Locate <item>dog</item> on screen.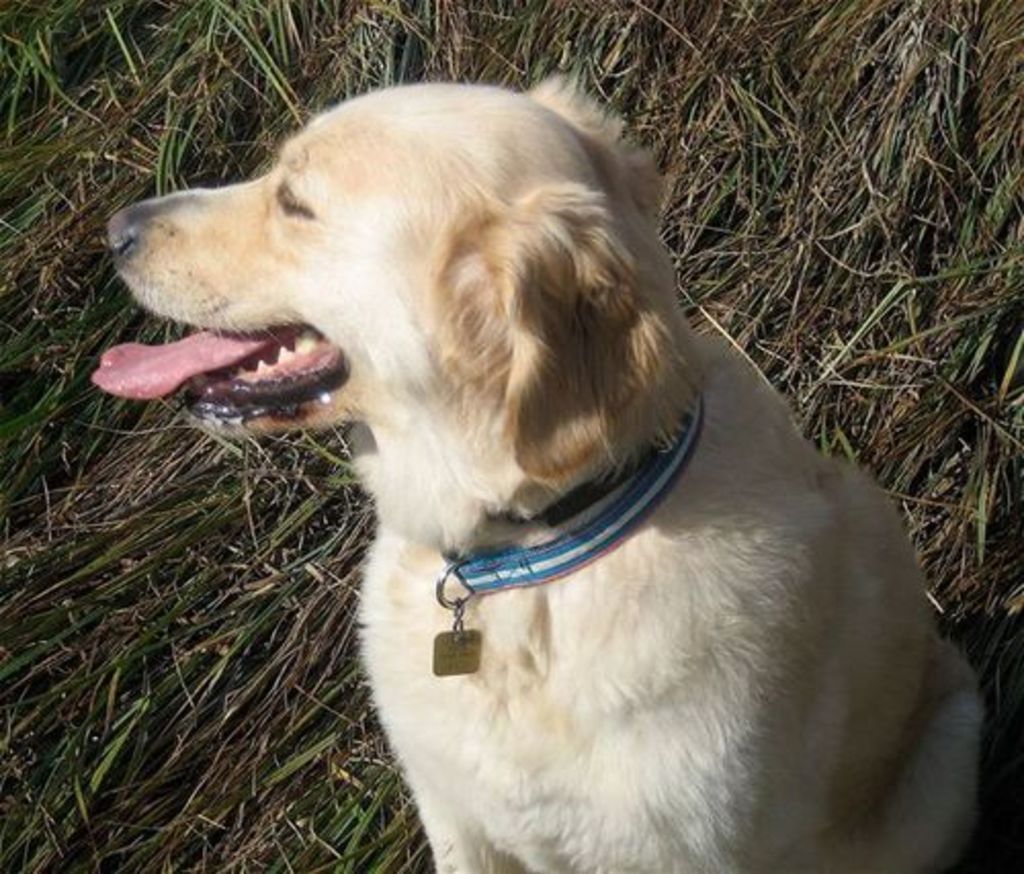
On screen at l=88, t=68, r=989, b=872.
